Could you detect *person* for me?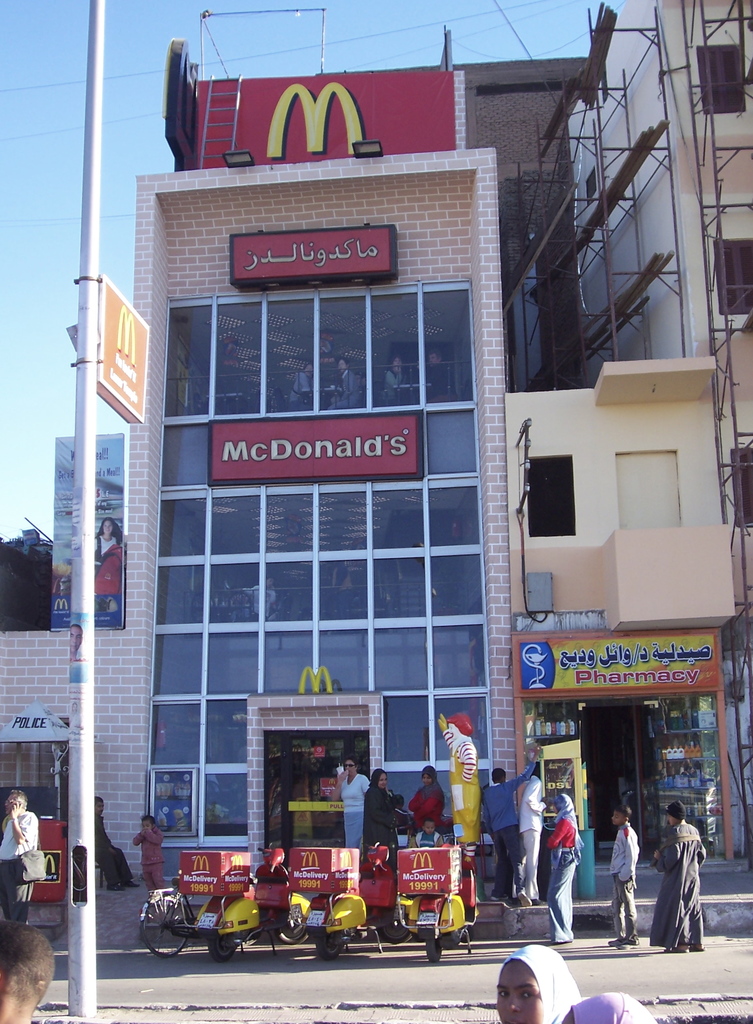
Detection result: 490:938:582:1023.
